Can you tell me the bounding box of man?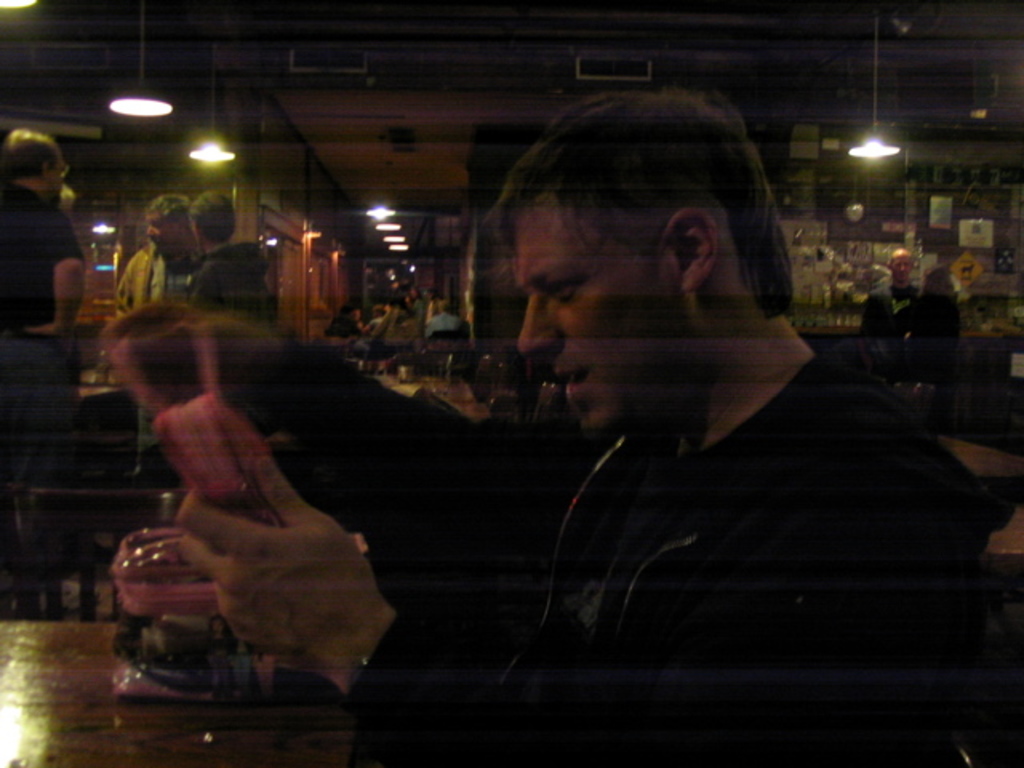
99 86 1005 763.
